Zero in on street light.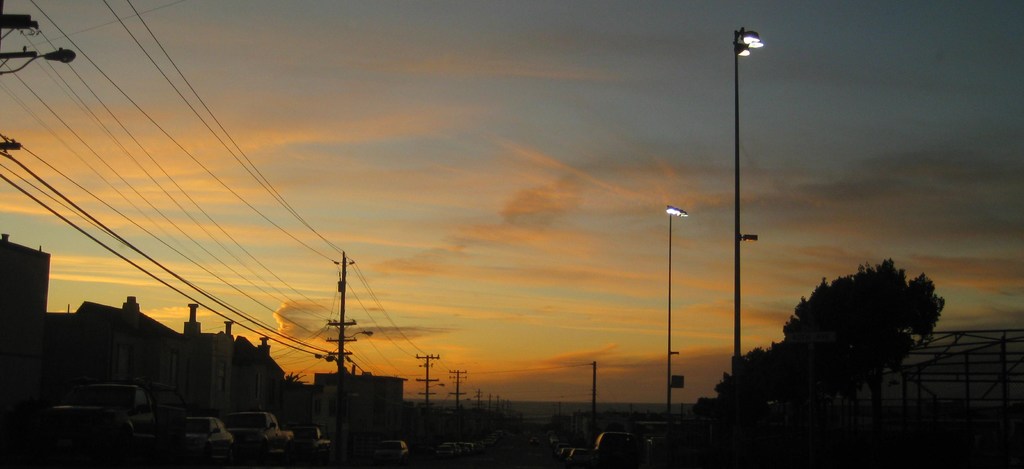
Zeroed in: 412, 349, 449, 408.
